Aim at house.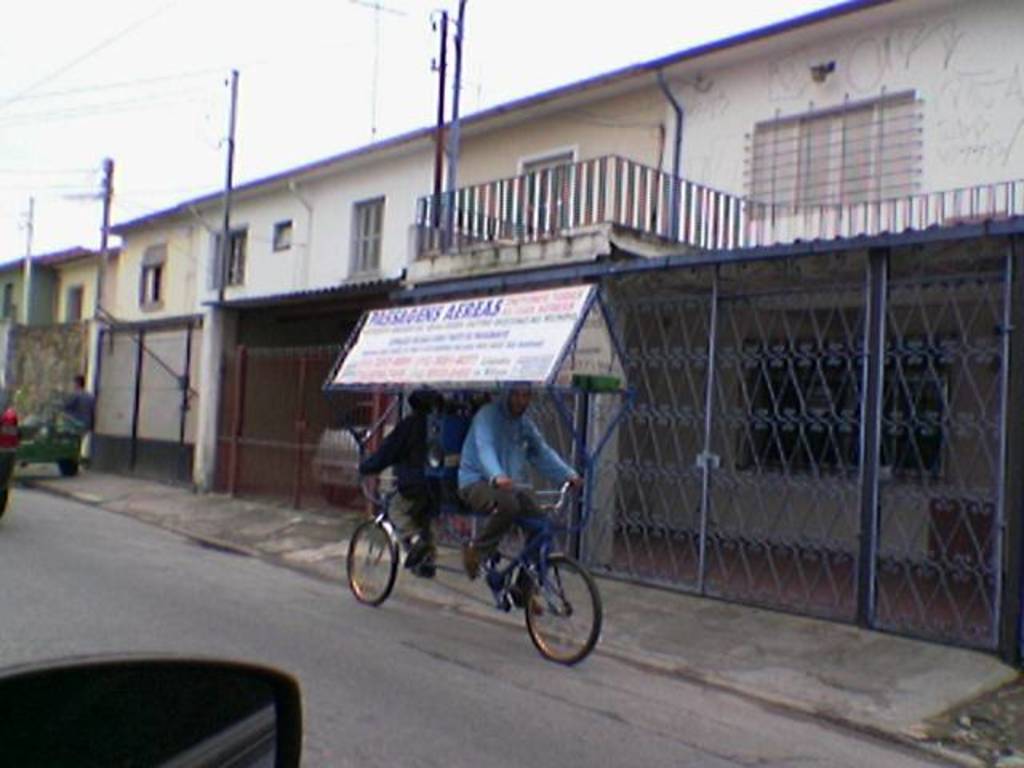
Aimed at 83:0:1022:650.
